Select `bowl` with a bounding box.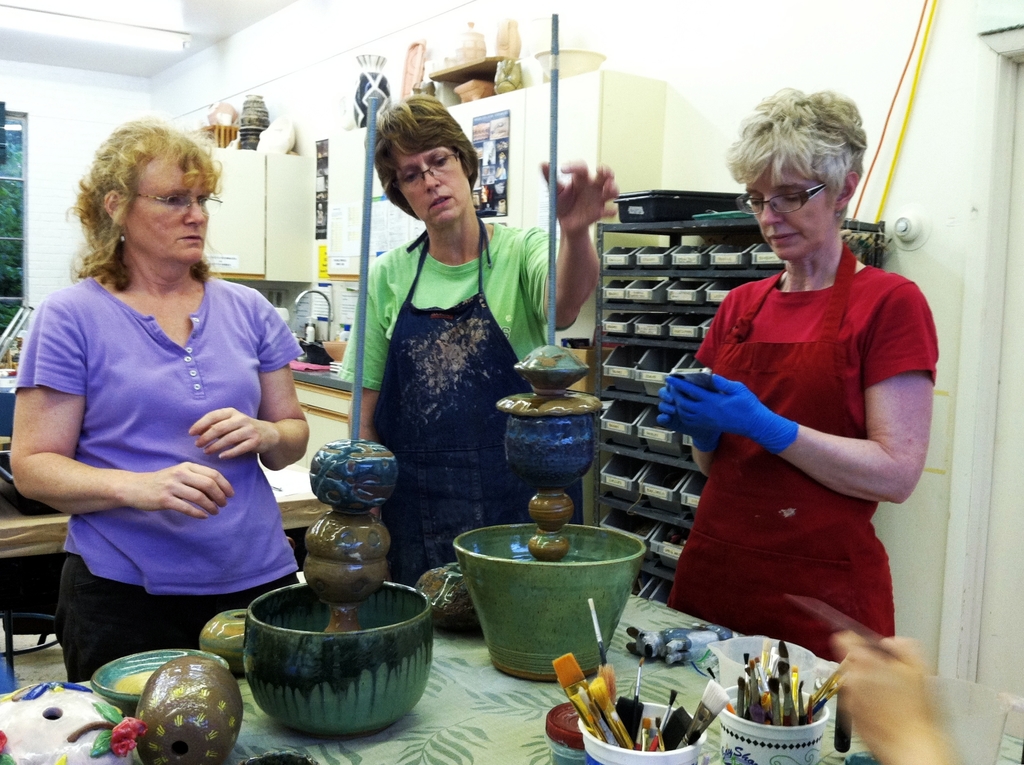
detection(90, 651, 231, 720).
